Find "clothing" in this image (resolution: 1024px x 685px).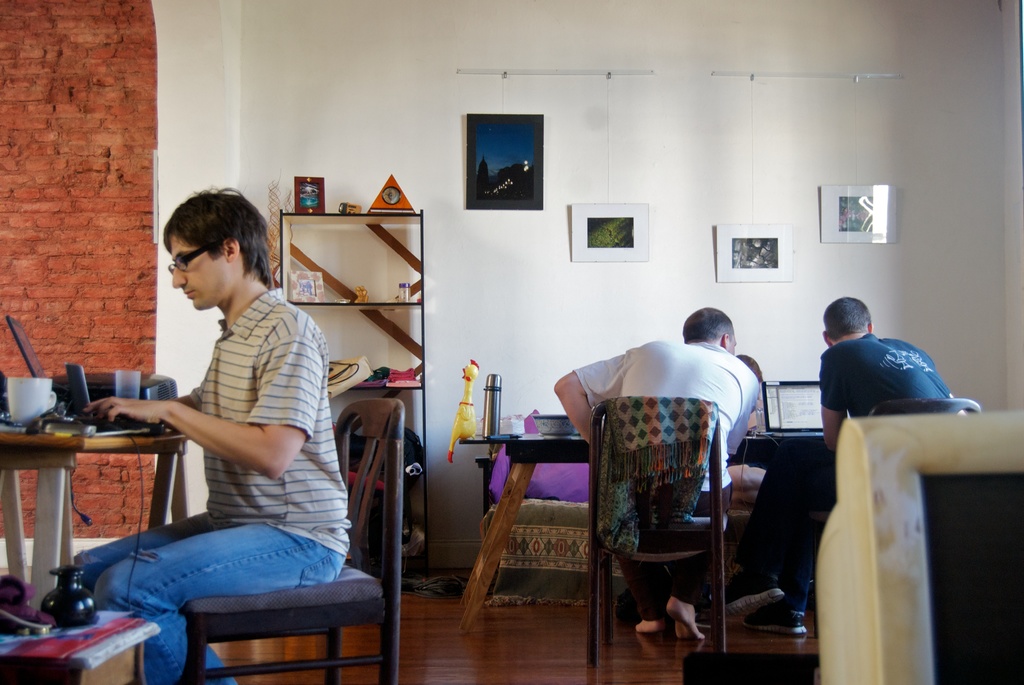
(578, 327, 763, 524).
